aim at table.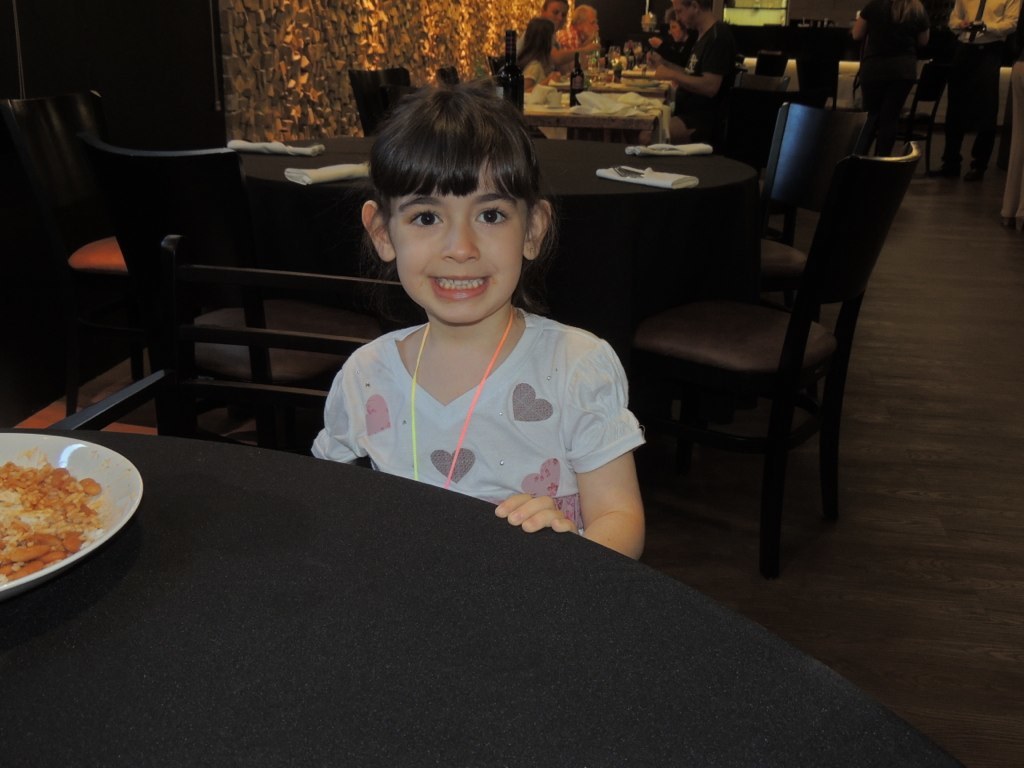
Aimed at 0:454:962:767.
